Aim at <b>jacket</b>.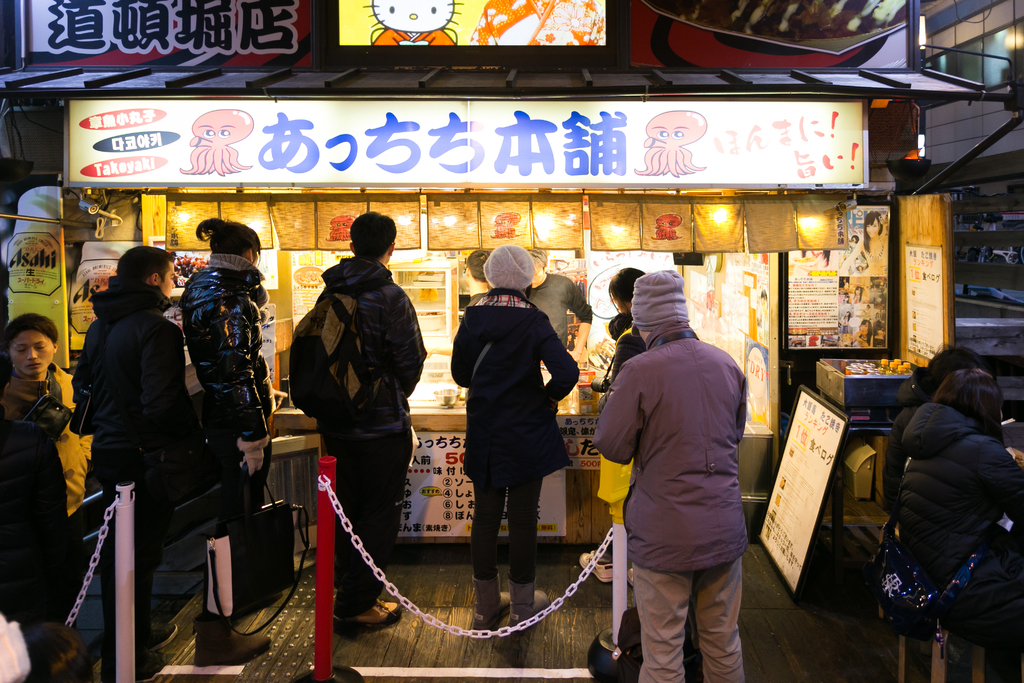
Aimed at bbox(590, 313, 752, 572).
